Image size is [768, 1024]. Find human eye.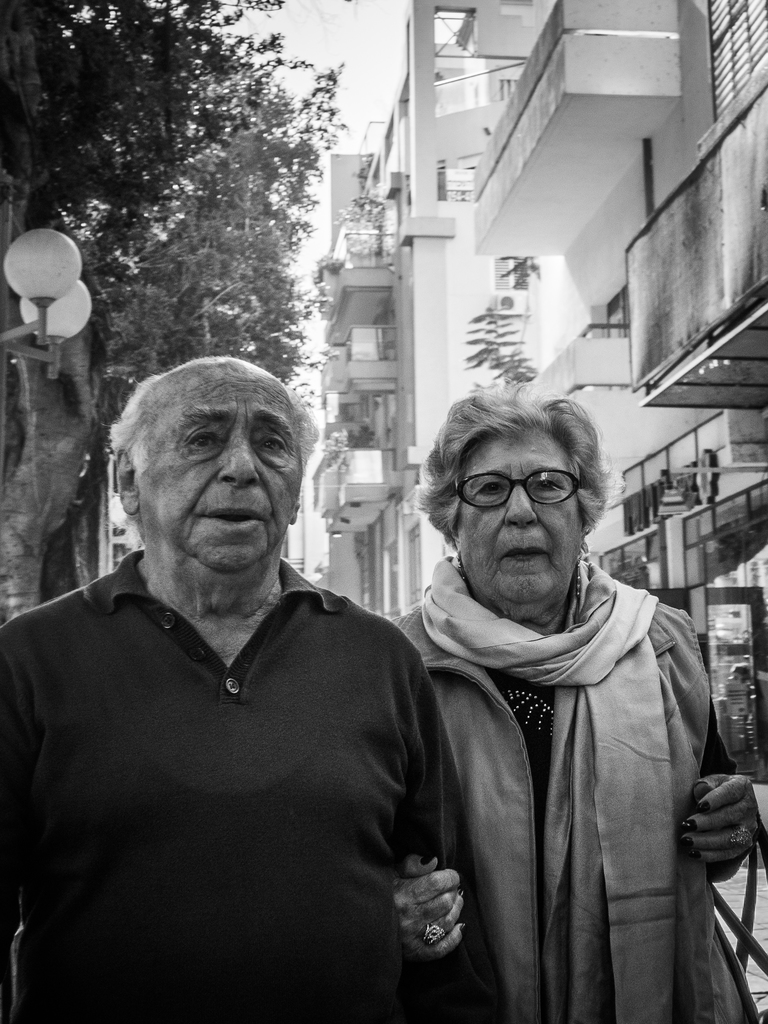
<bbox>259, 433, 283, 459</bbox>.
